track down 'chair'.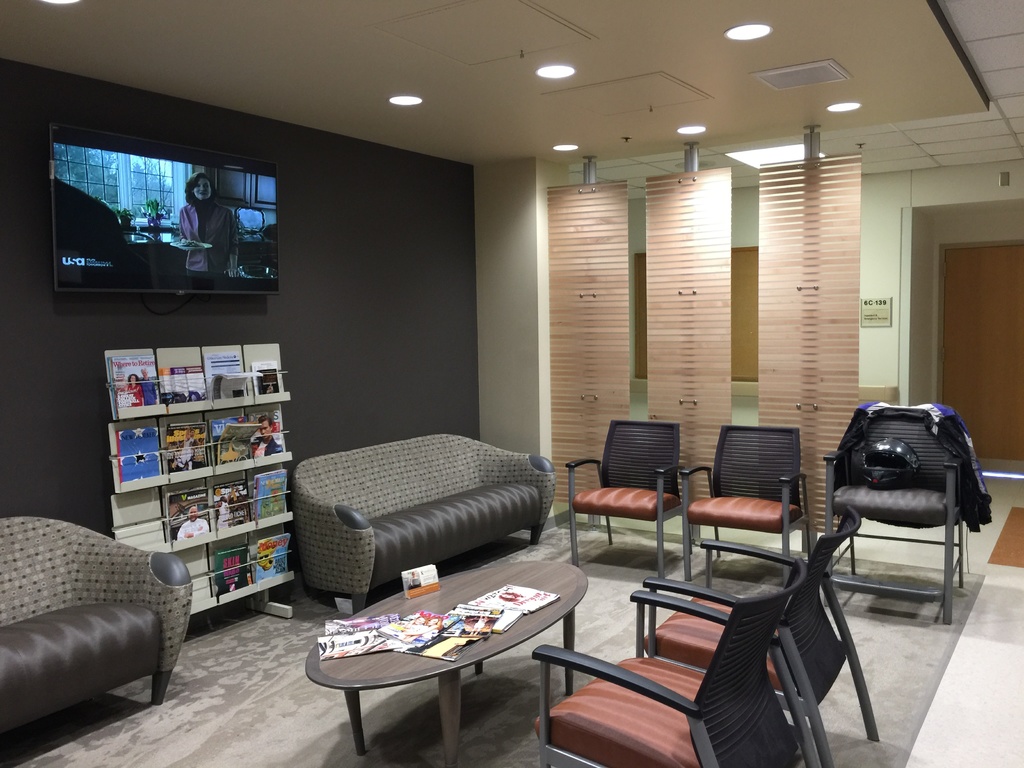
Tracked to (x1=822, y1=403, x2=968, y2=625).
